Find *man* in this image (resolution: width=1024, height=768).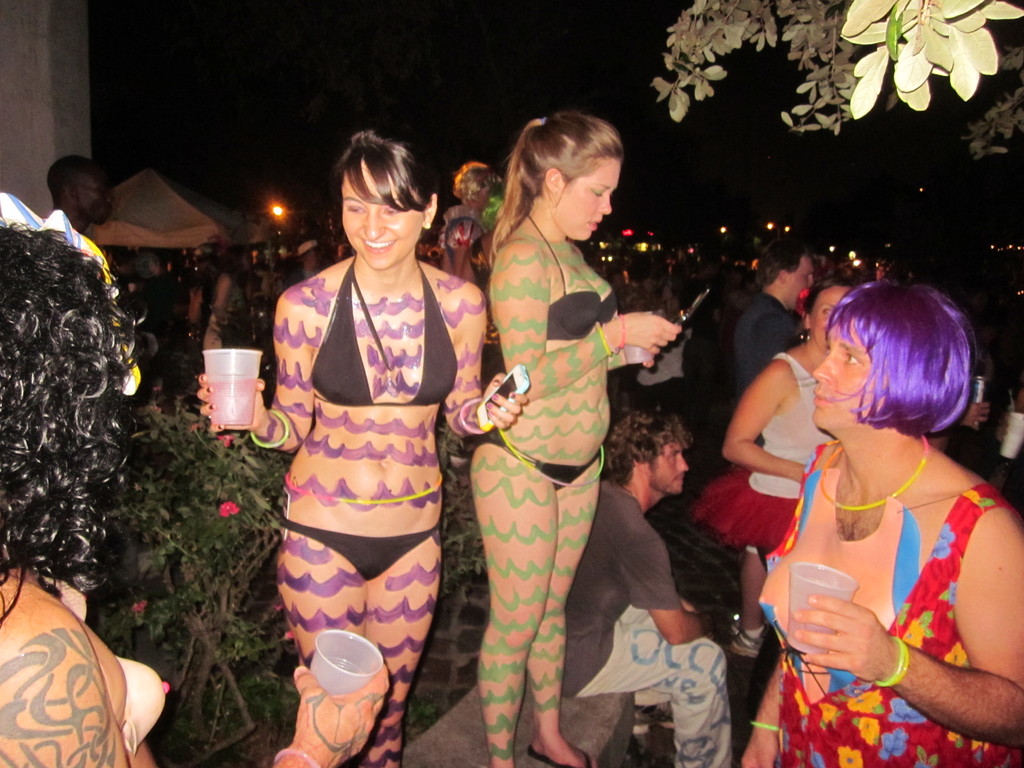
Rect(48, 158, 115, 233).
